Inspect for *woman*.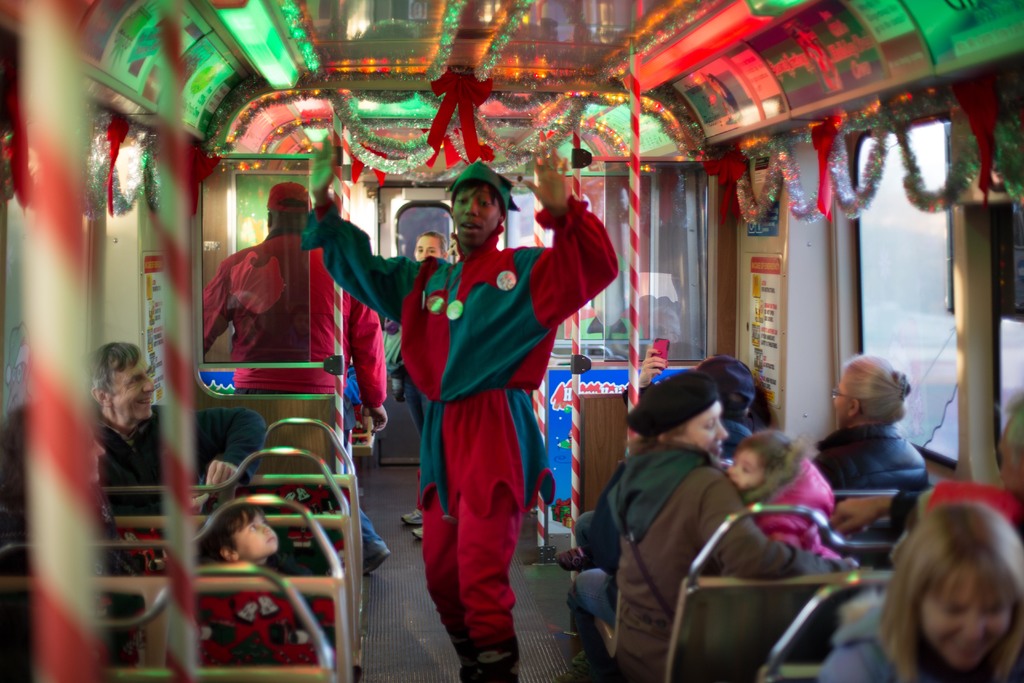
Inspection: BBox(853, 479, 1023, 682).
